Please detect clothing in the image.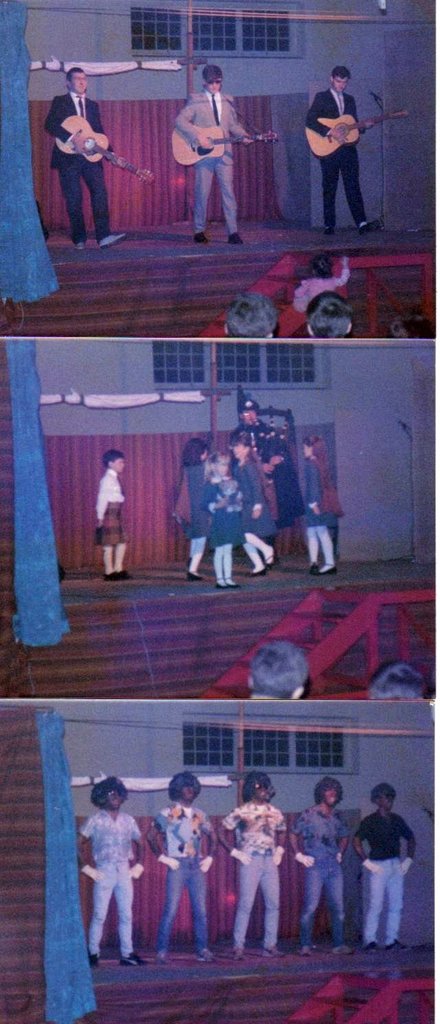
80,806,148,953.
